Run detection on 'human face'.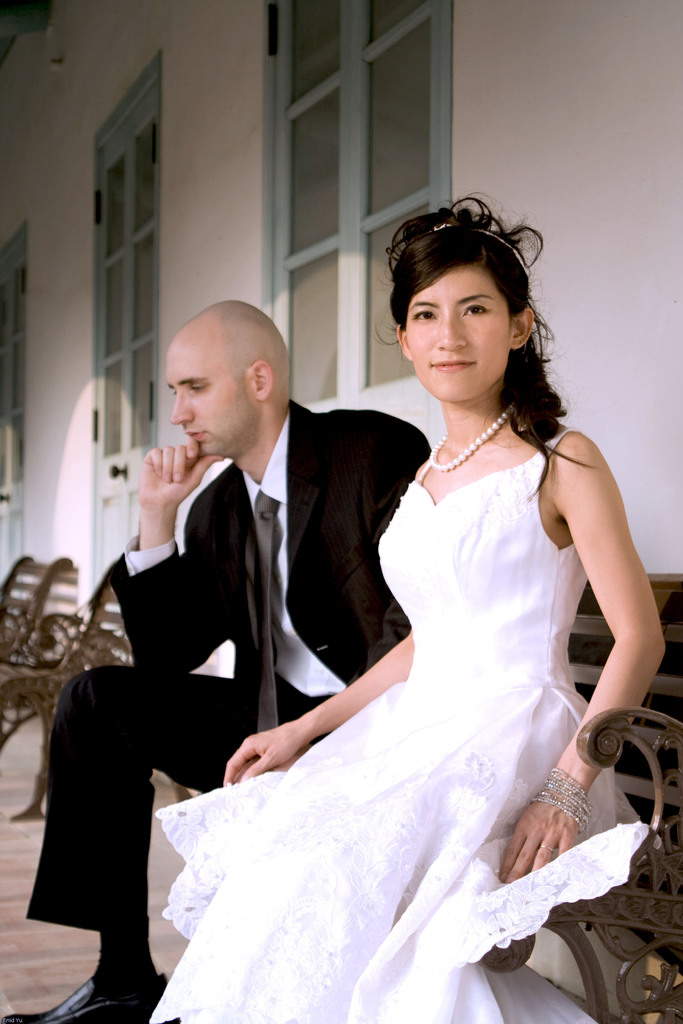
Result: {"left": 171, "top": 346, "right": 255, "bottom": 456}.
